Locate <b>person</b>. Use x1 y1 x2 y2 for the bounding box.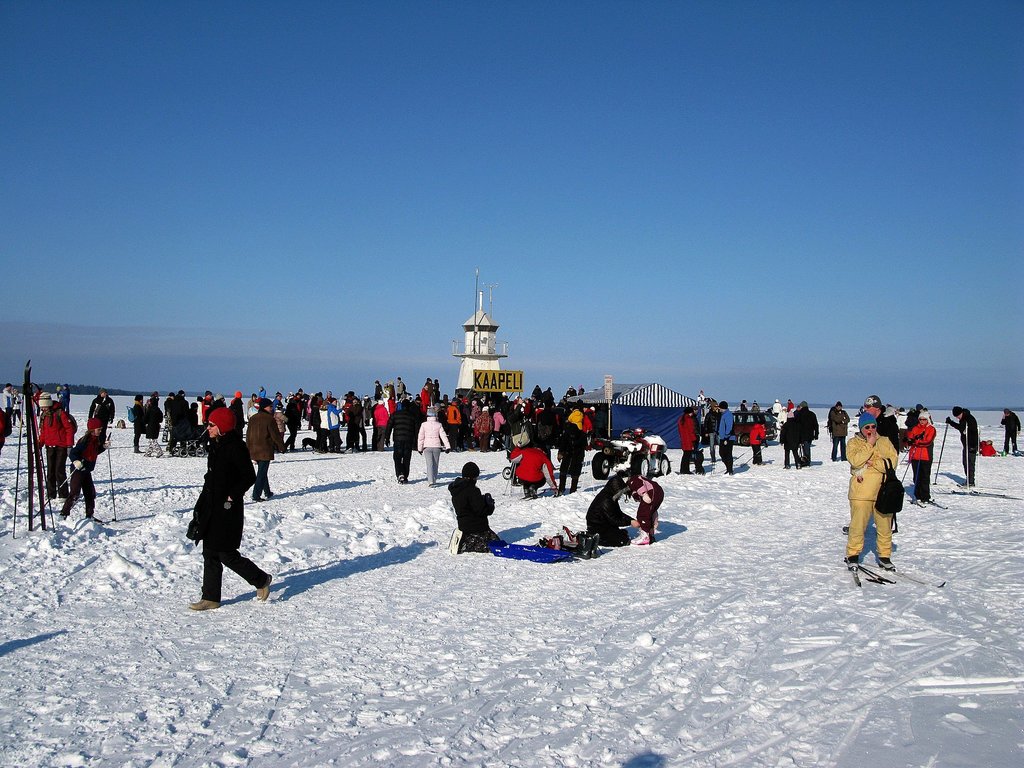
827 401 848 460.
